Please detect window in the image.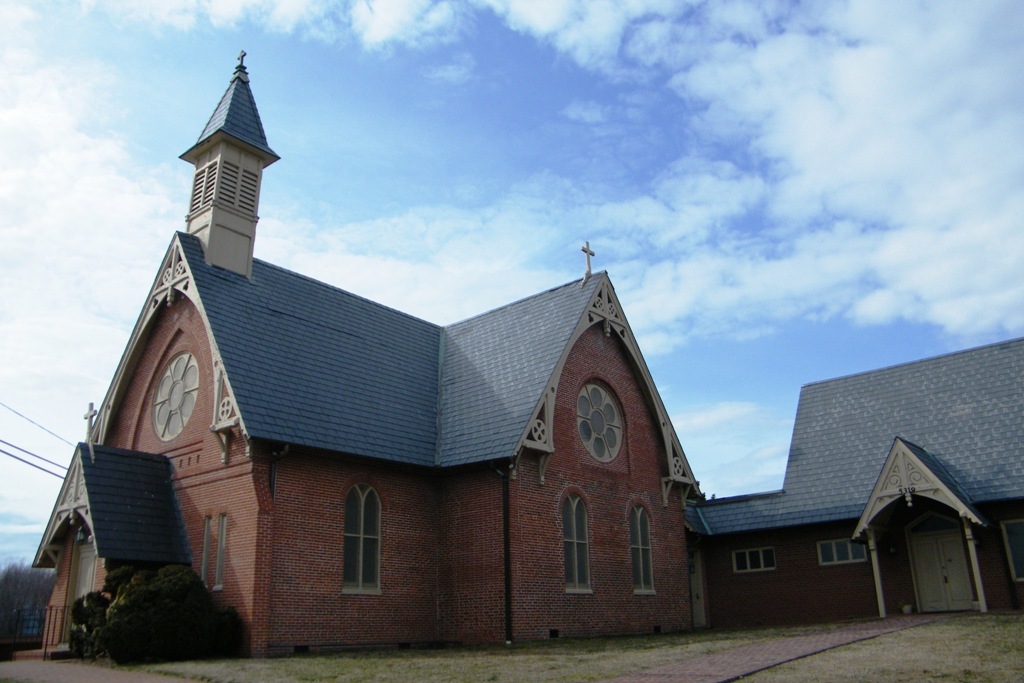
pyautogui.locateOnScreen(808, 534, 872, 568).
